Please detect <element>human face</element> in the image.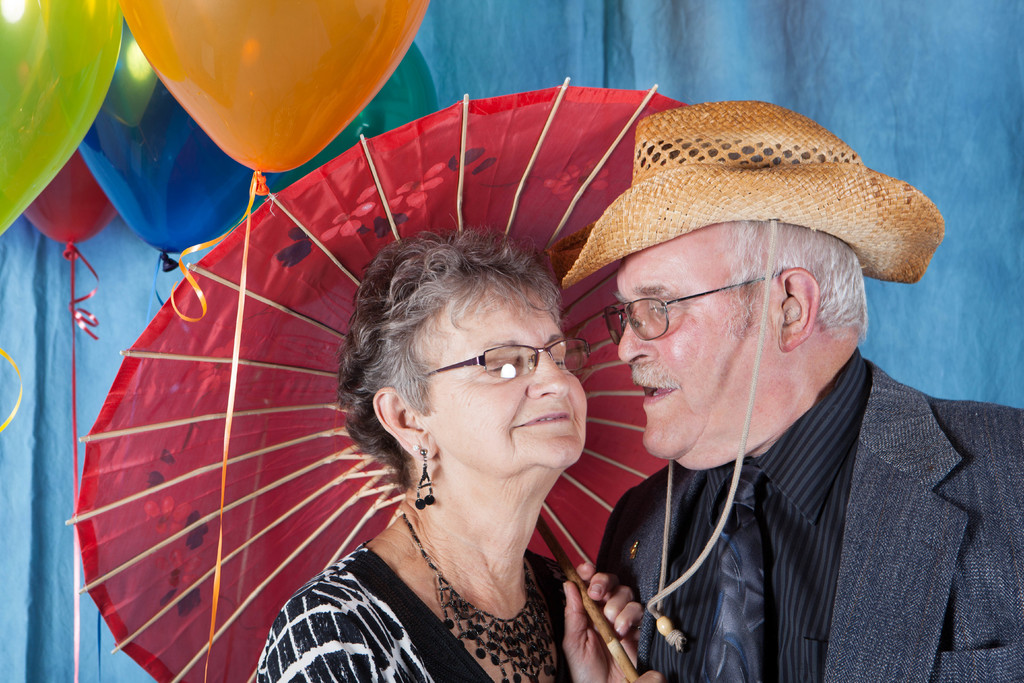
<region>425, 265, 591, 462</region>.
